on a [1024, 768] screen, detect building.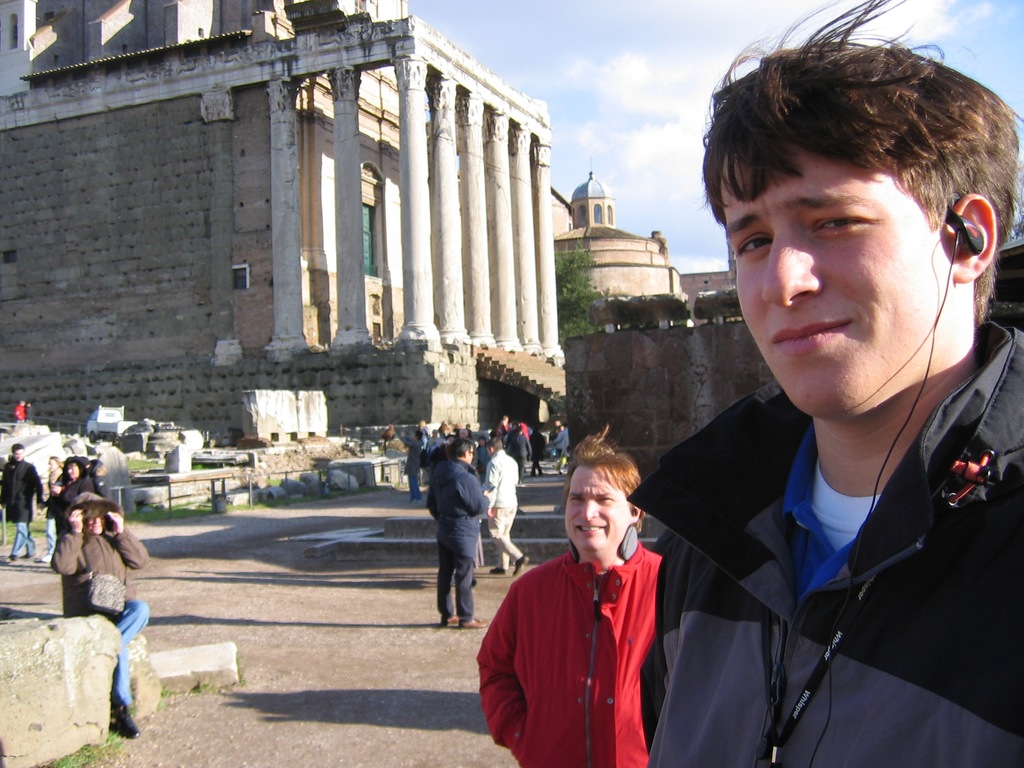
552 172 690 299.
